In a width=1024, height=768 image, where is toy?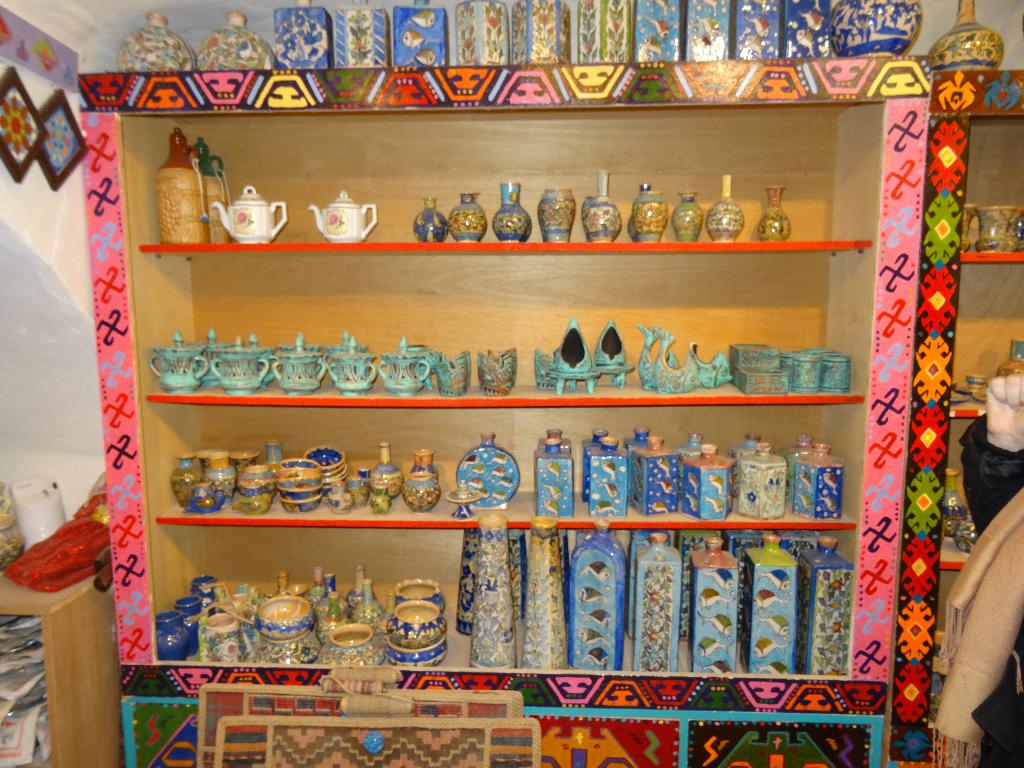
<box>341,564,377,609</box>.
